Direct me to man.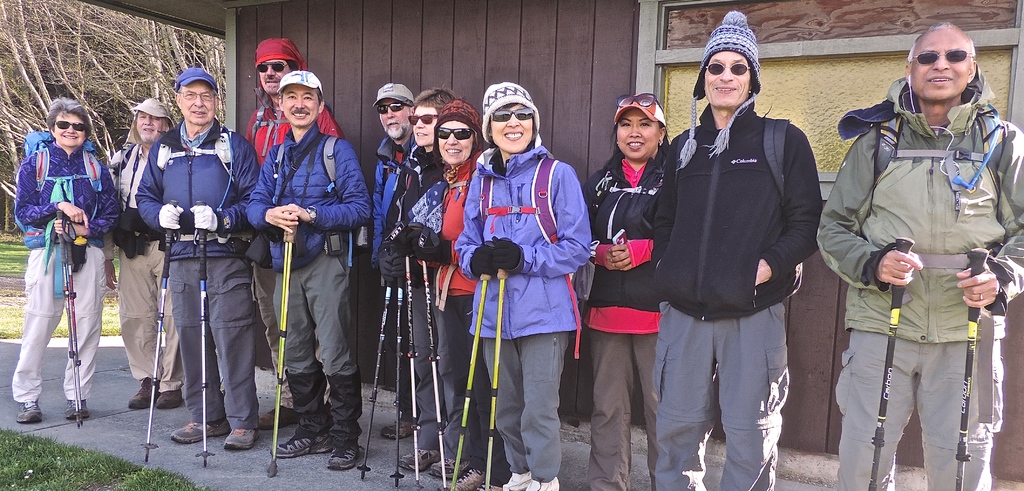
Direction: {"left": 136, "top": 64, "right": 255, "bottom": 451}.
